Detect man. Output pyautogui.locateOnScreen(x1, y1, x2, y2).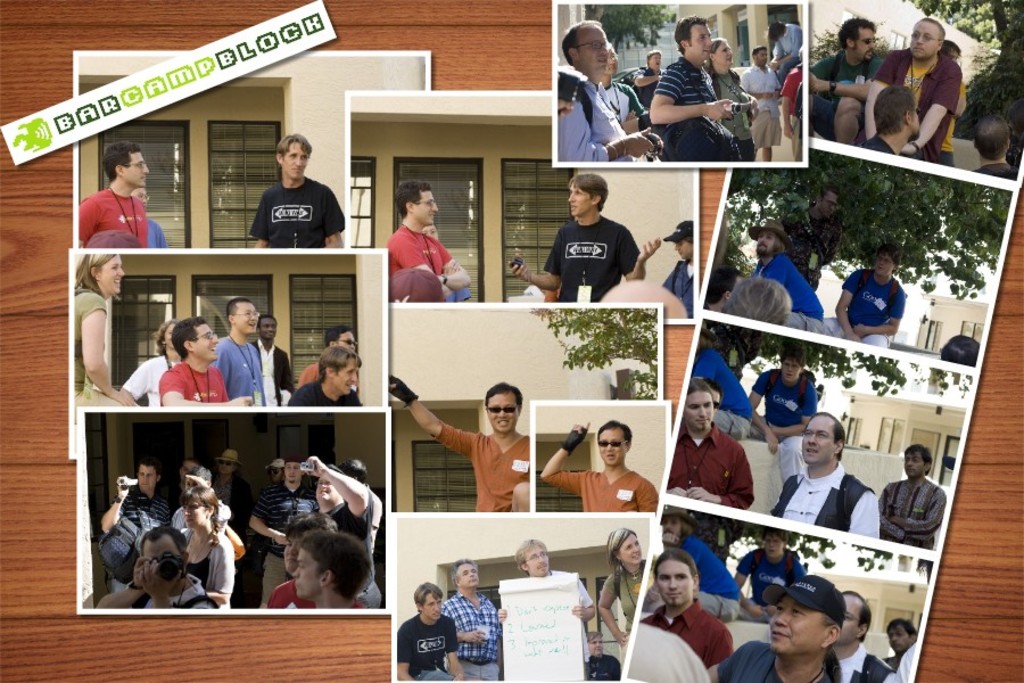
pyautogui.locateOnScreen(737, 47, 781, 156).
